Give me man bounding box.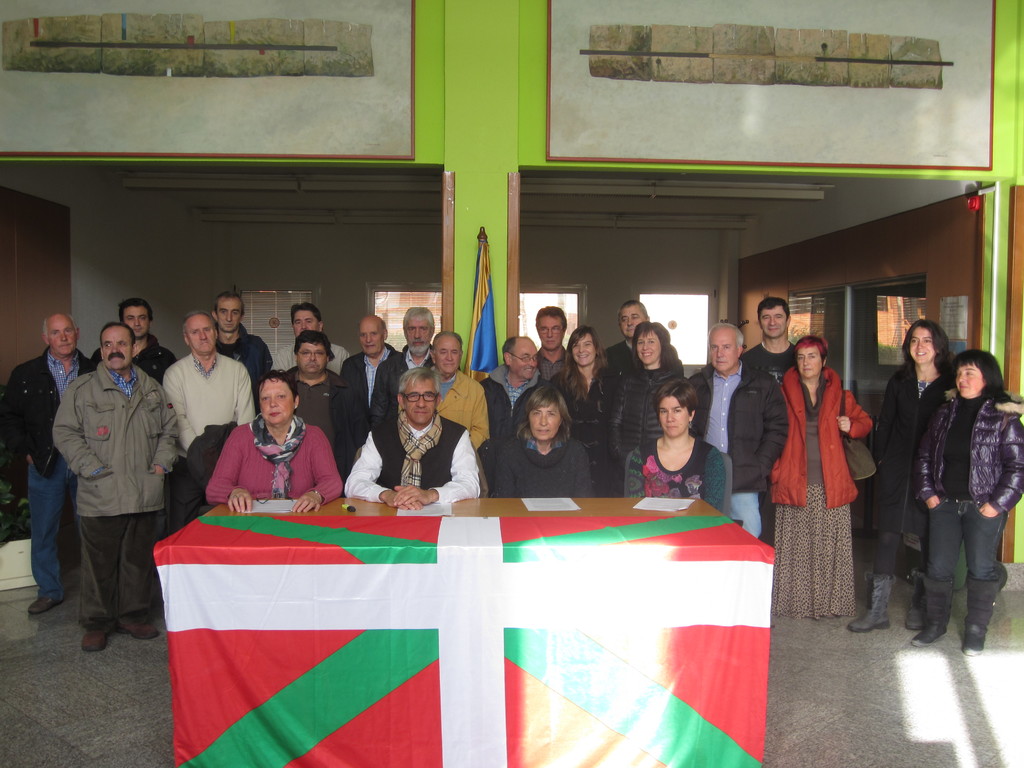
pyautogui.locateOnScreen(363, 295, 429, 438).
